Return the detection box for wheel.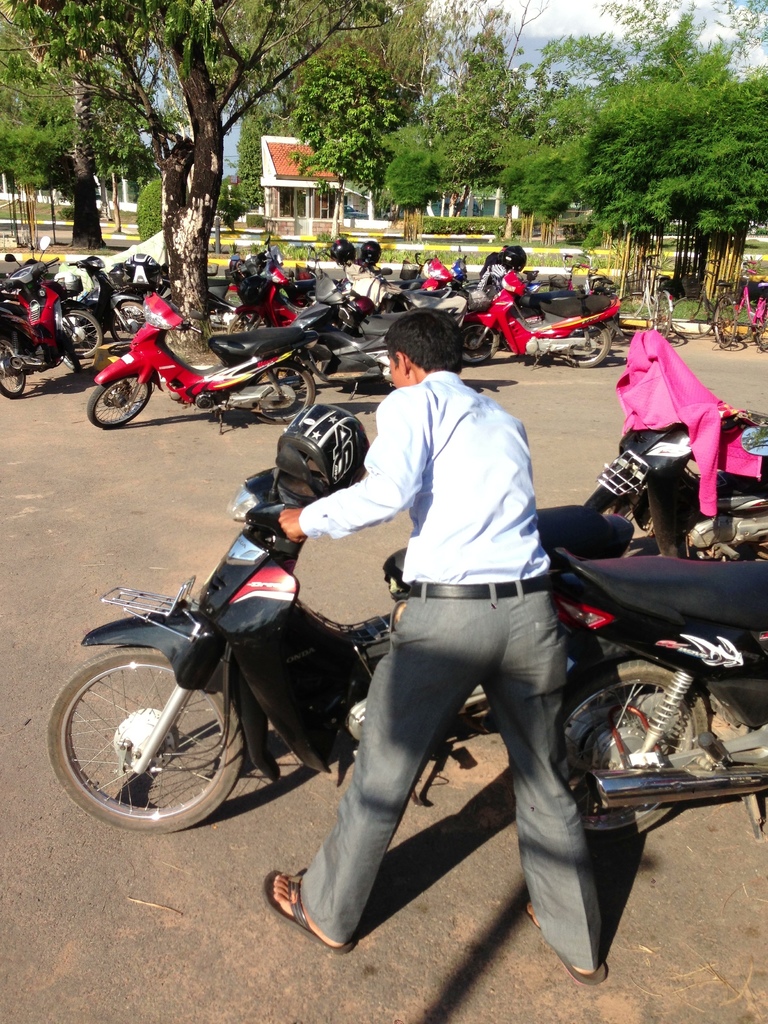
l=62, t=659, r=251, b=824.
